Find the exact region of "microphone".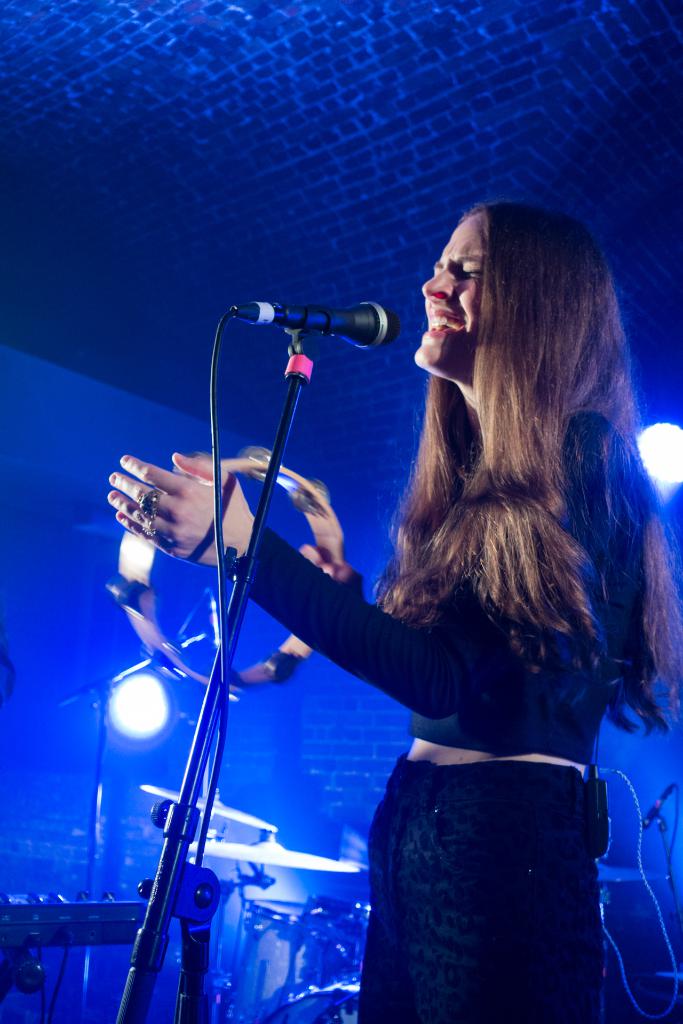
Exact region: l=216, t=287, r=428, b=364.
